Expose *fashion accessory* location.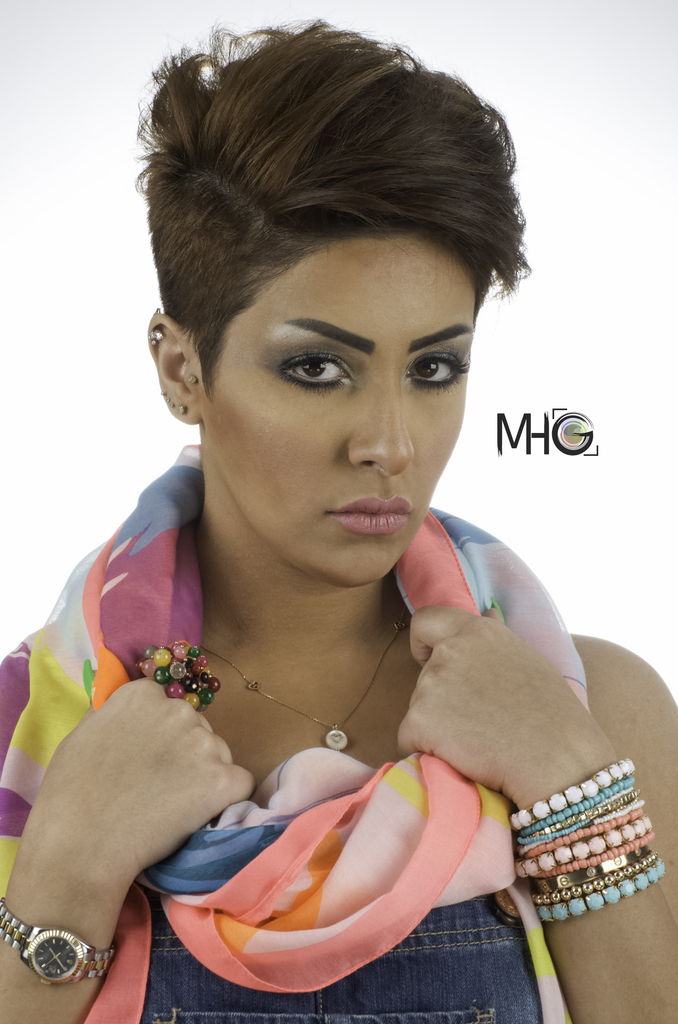
Exposed at left=186, top=371, right=202, bottom=387.
